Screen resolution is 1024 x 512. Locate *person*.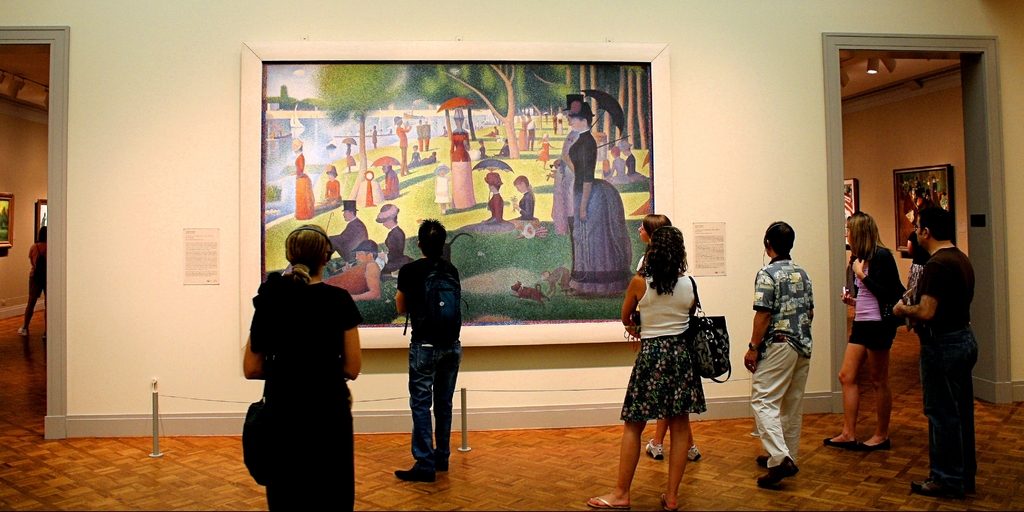
Rect(586, 220, 701, 511).
